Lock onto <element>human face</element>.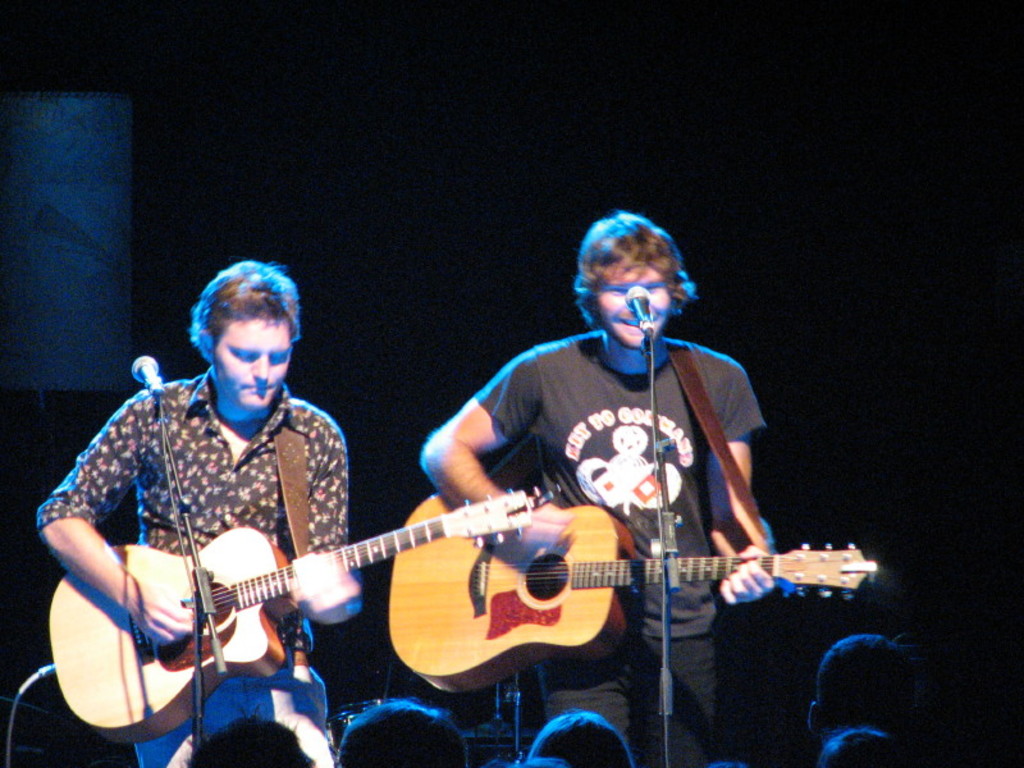
Locked: 599:264:671:342.
